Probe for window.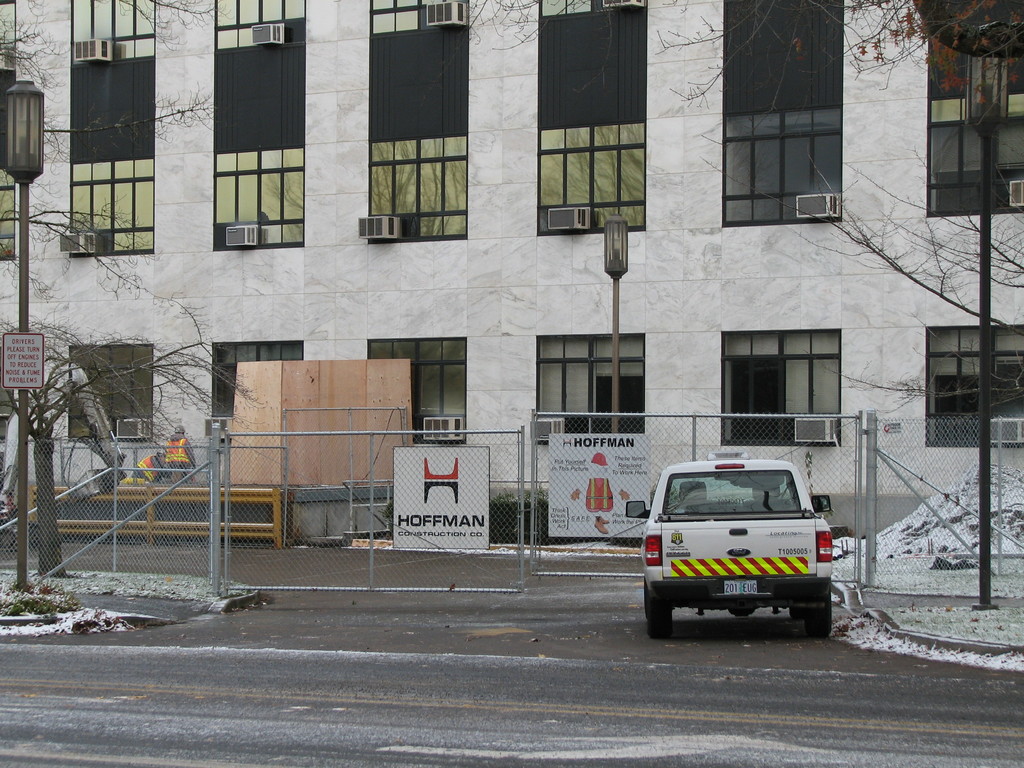
Probe result: <box>212,144,310,253</box>.
